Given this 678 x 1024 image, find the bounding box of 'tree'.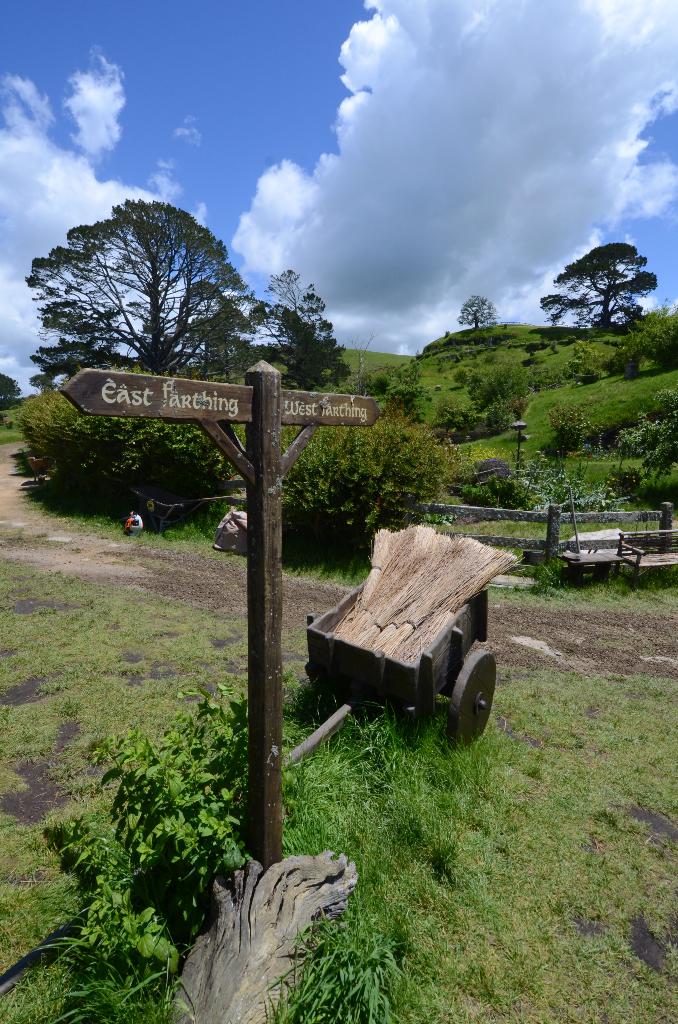
bbox=[634, 298, 677, 357].
